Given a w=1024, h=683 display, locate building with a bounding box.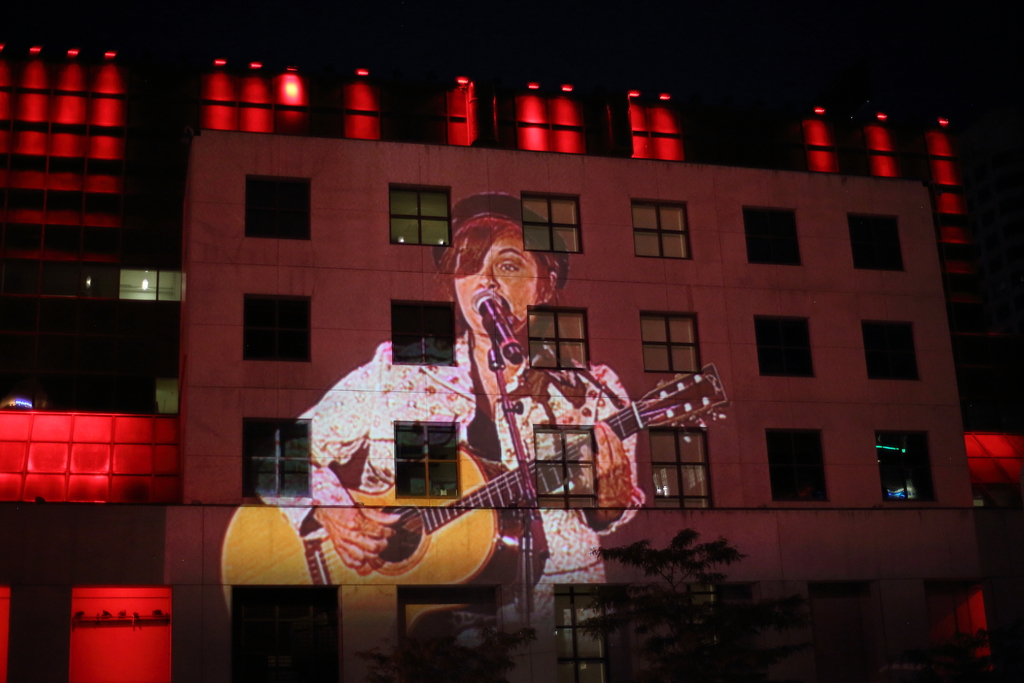
Located: bbox=[168, 34, 996, 648].
